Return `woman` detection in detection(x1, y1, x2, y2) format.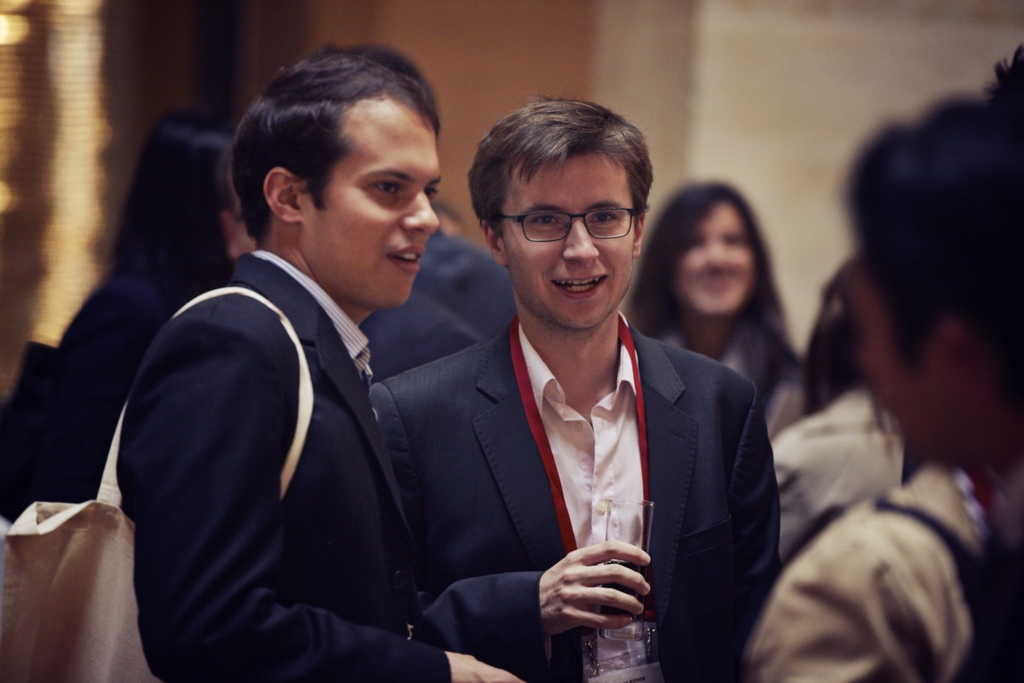
detection(0, 114, 264, 520).
